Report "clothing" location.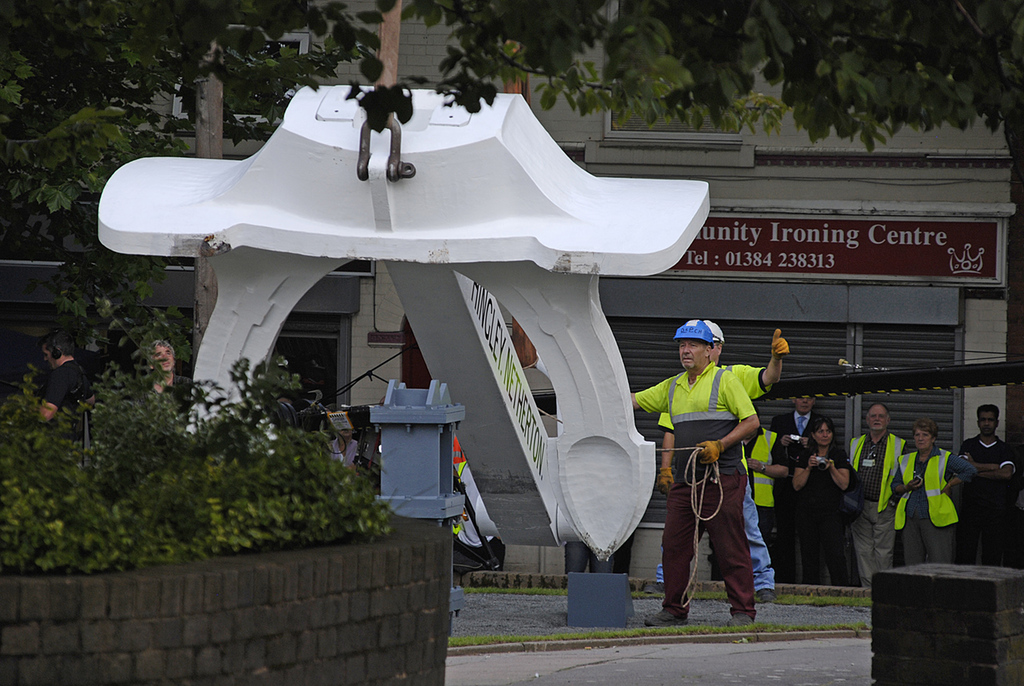
Report: region(954, 432, 1020, 566).
